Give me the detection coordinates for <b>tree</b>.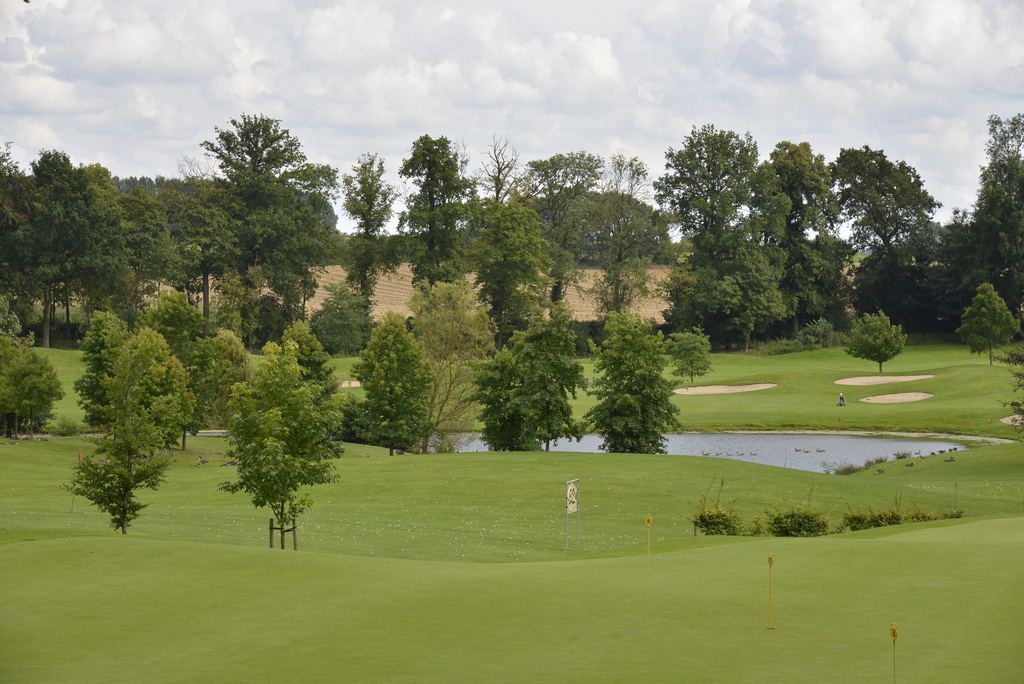
box=[348, 313, 435, 460].
